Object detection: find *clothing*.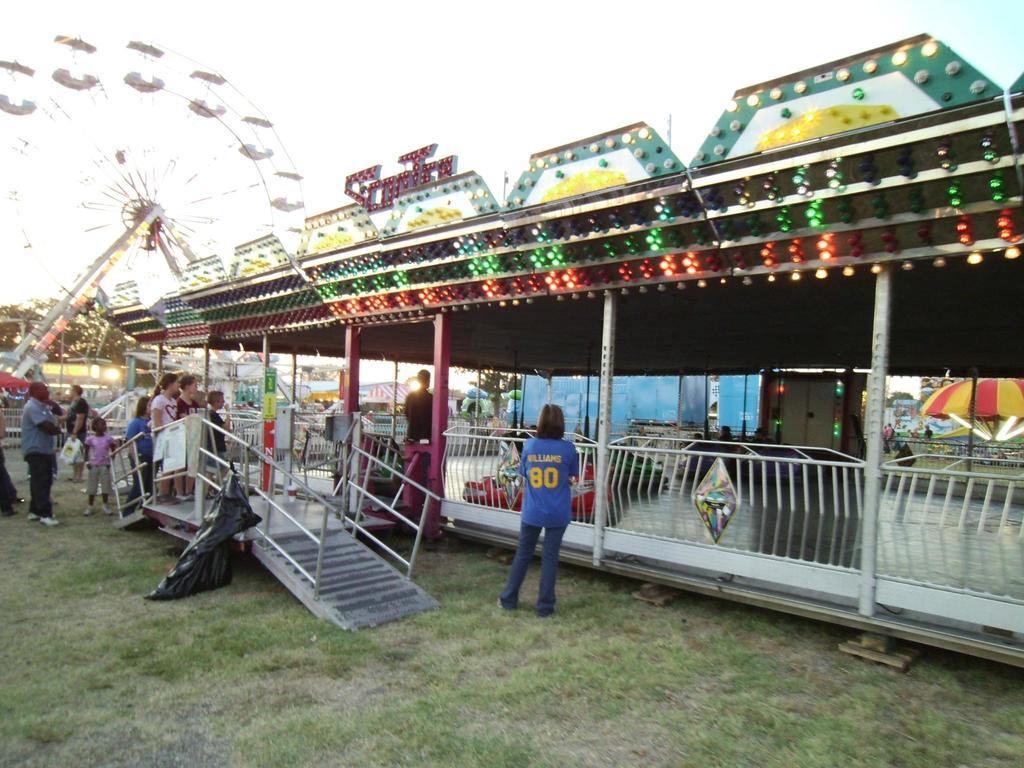
bbox=[177, 395, 198, 419].
